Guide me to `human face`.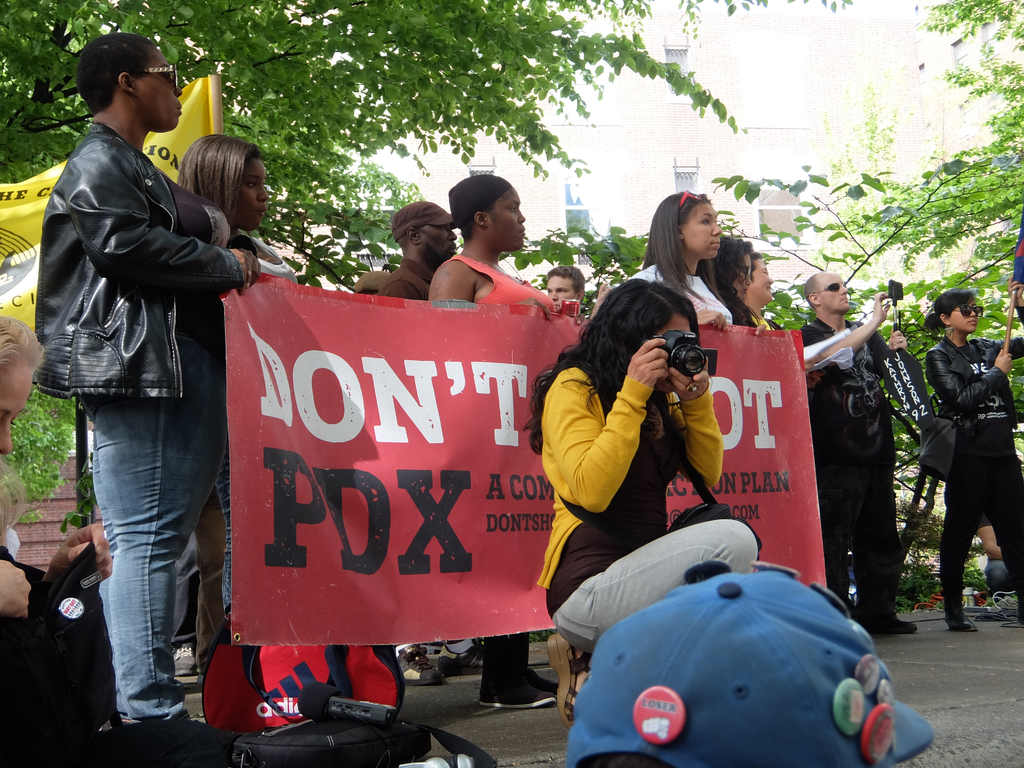
Guidance: 239, 156, 273, 232.
